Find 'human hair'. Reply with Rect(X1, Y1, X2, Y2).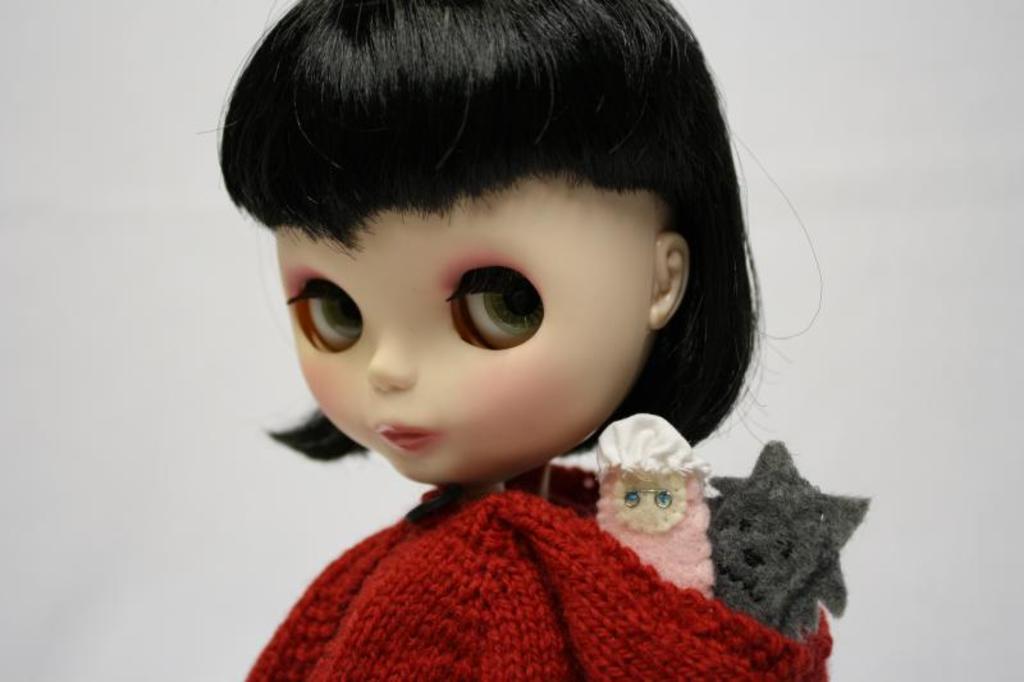
Rect(260, 0, 737, 443).
